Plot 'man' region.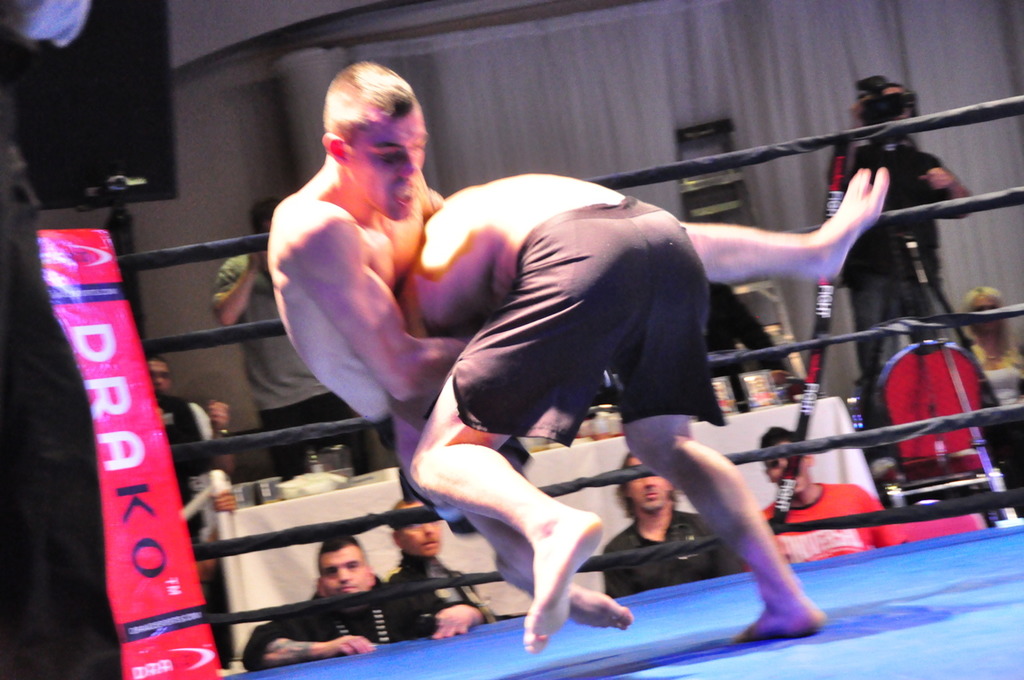
Plotted at select_region(758, 425, 904, 568).
